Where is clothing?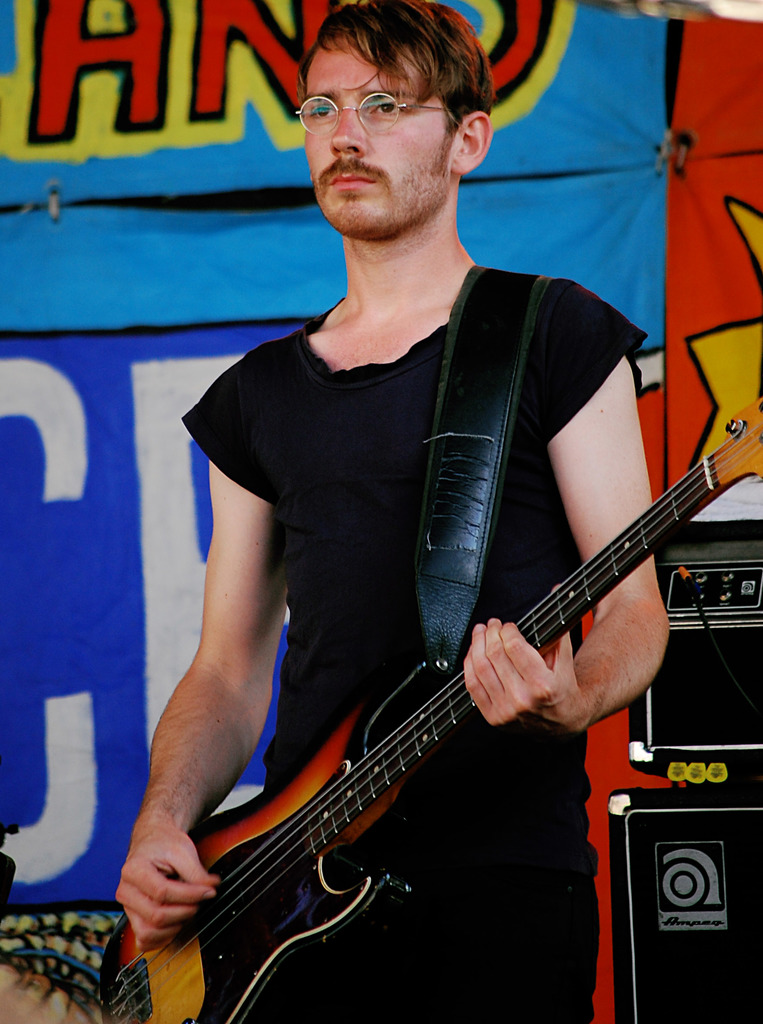
[x1=168, y1=267, x2=647, y2=1023].
